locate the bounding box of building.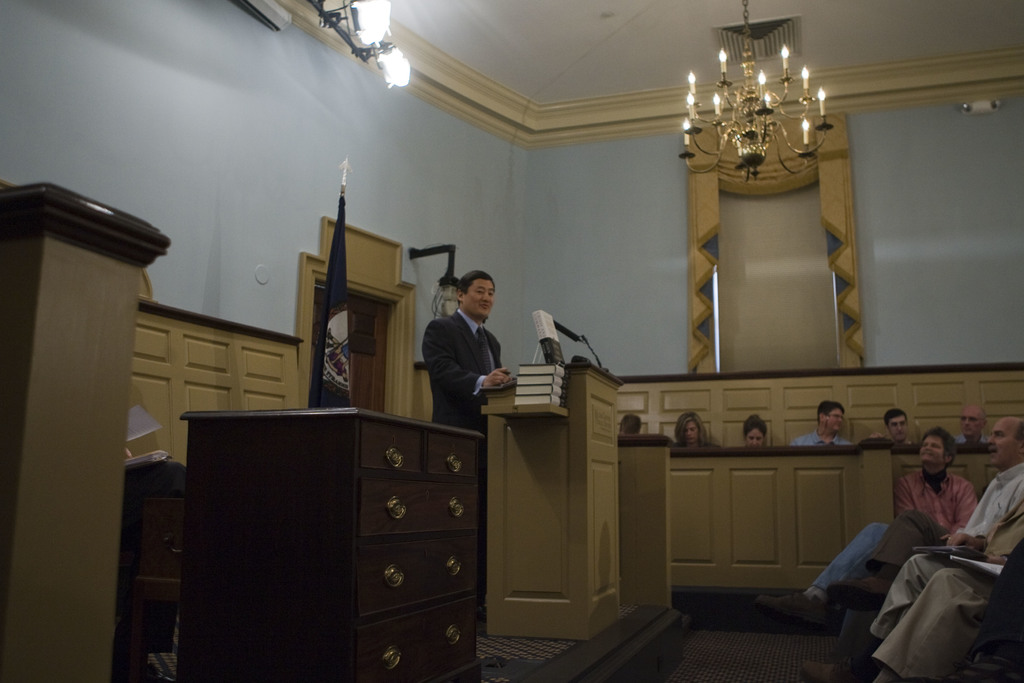
Bounding box: 0:0:1022:682.
